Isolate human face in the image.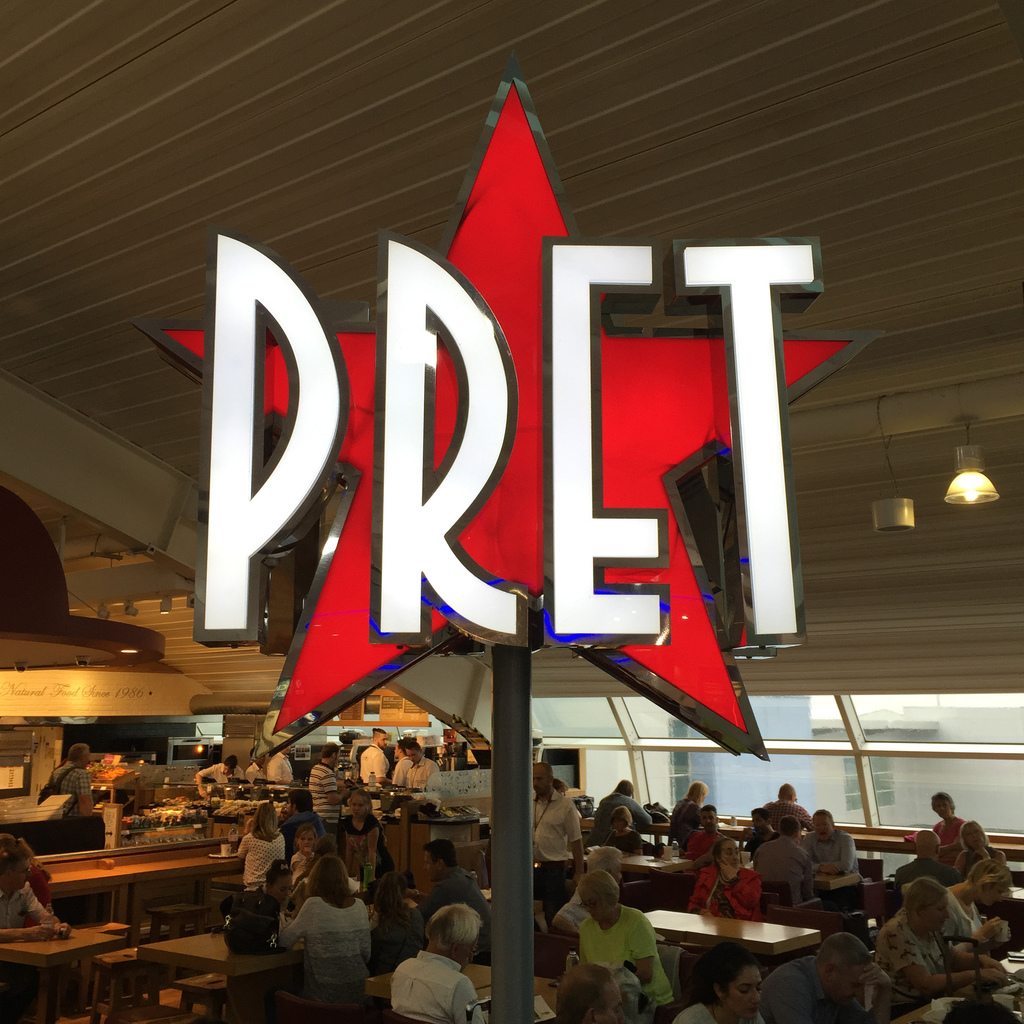
Isolated region: x1=926, y1=897, x2=950, y2=930.
